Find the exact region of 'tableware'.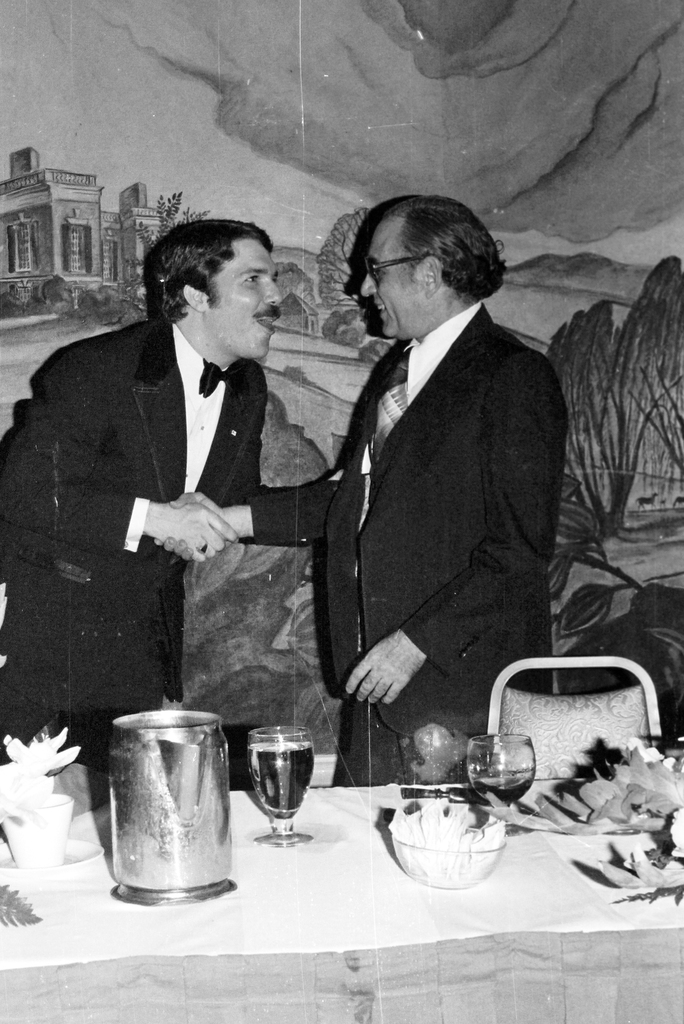
Exact region: <bbox>233, 737, 313, 844</bbox>.
